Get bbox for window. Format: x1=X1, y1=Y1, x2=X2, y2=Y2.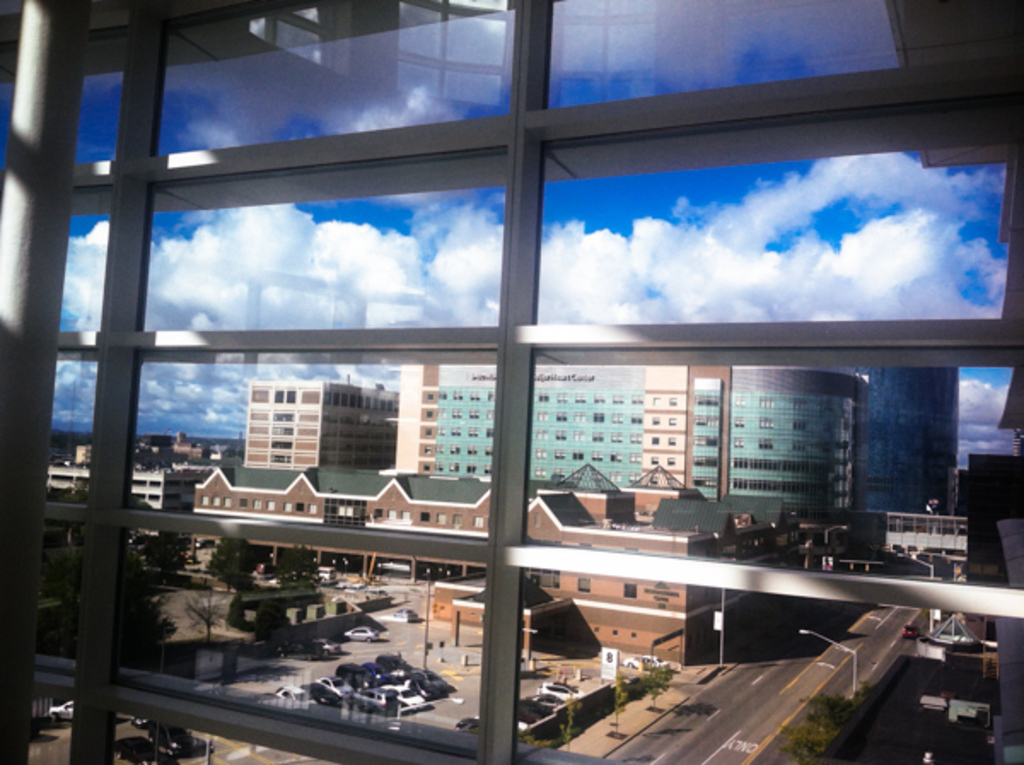
x1=620, y1=582, x2=637, y2=601.
